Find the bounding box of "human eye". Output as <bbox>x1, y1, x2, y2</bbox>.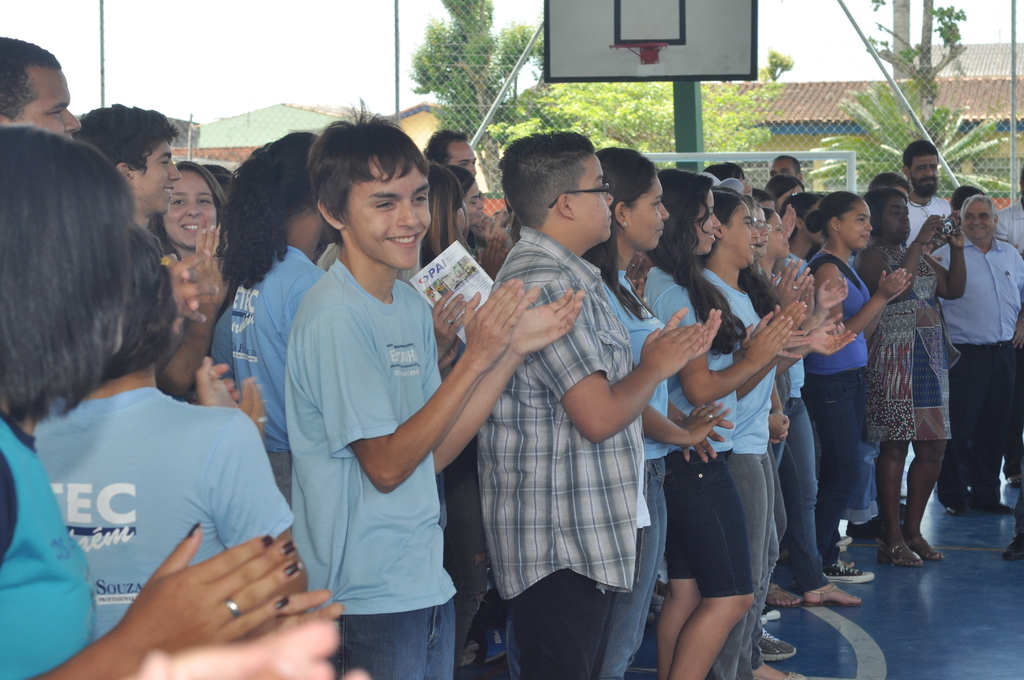
<bbox>458, 159, 468, 166</bbox>.
